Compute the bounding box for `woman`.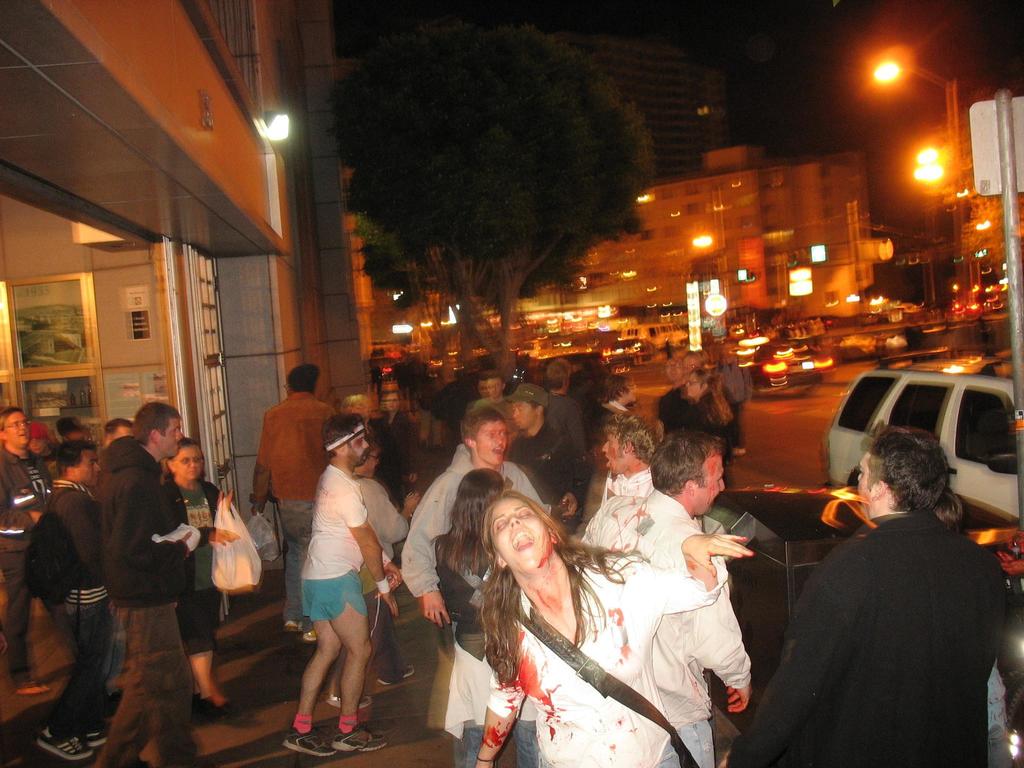
[683, 368, 748, 467].
